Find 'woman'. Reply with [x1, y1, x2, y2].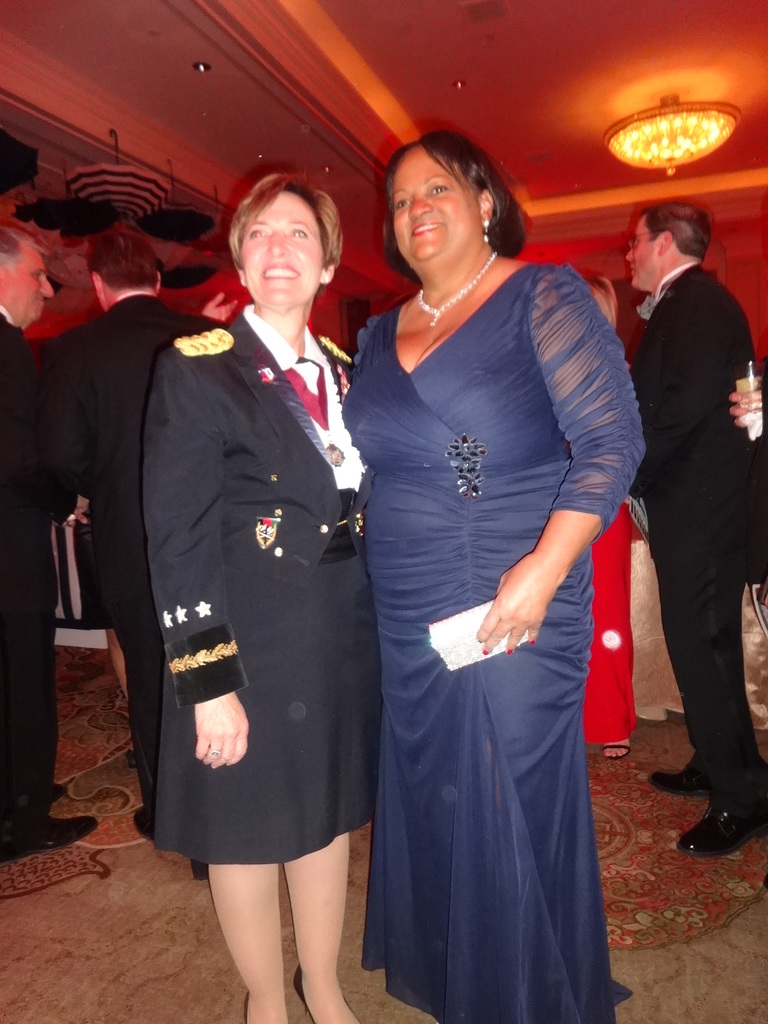
[143, 171, 382, 1023].
